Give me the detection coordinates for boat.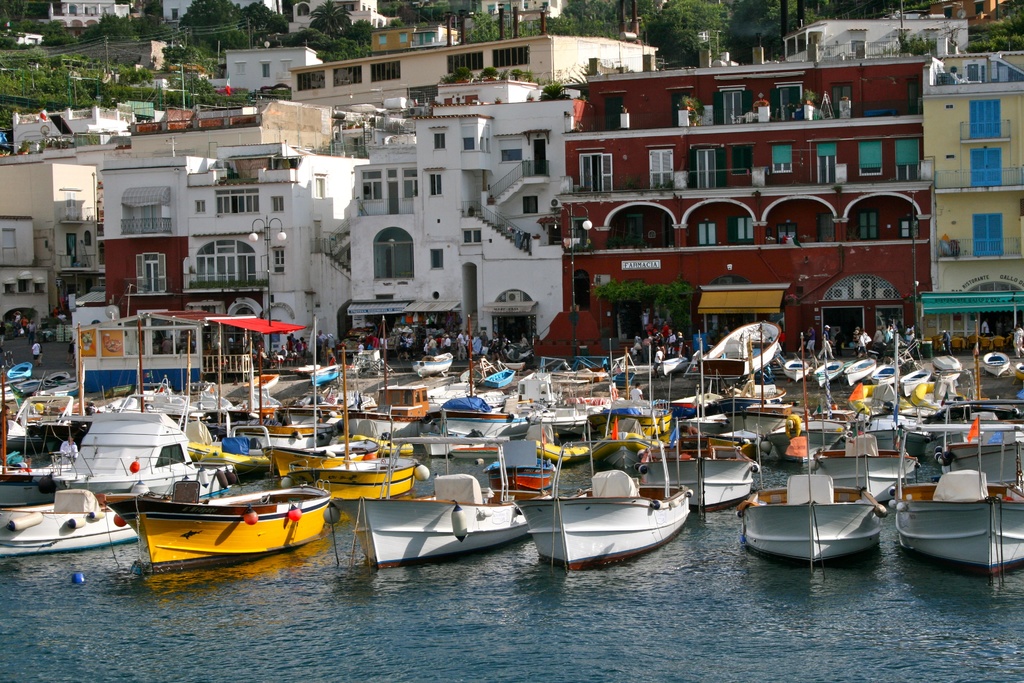
<bbox>348, 470, 520, 565</bbox>.
